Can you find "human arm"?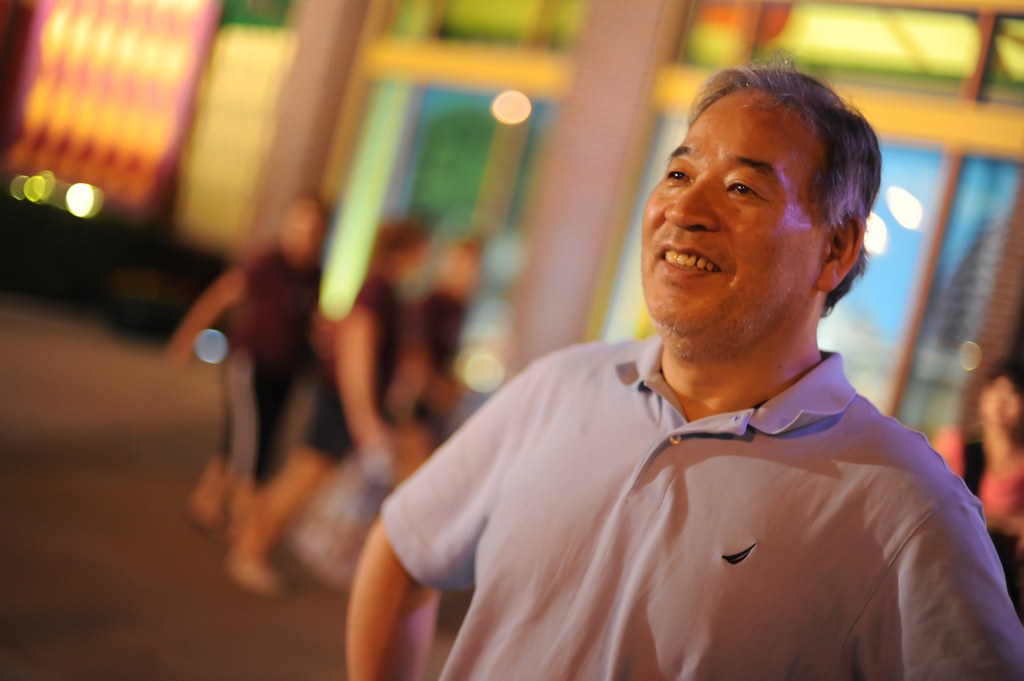
Yes, bounding box: Rect(330, 298, 401, 475).
